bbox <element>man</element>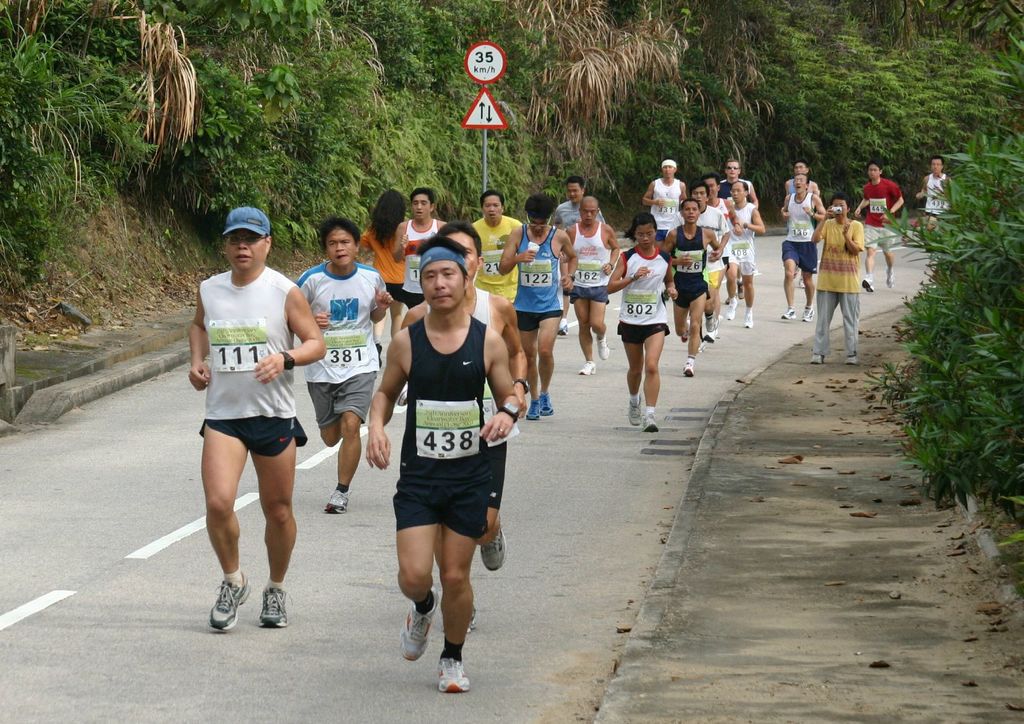
l=183, t=202, r=327, b=627
